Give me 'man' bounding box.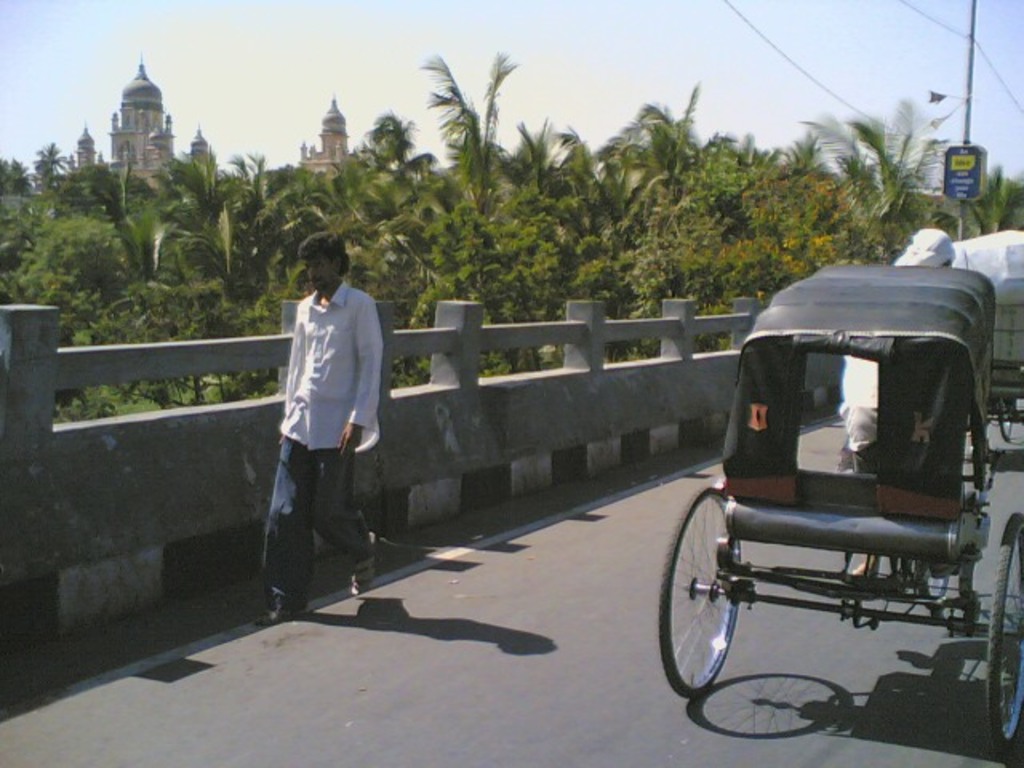
<bbox>258, 277, 376, 608</bbox>.
